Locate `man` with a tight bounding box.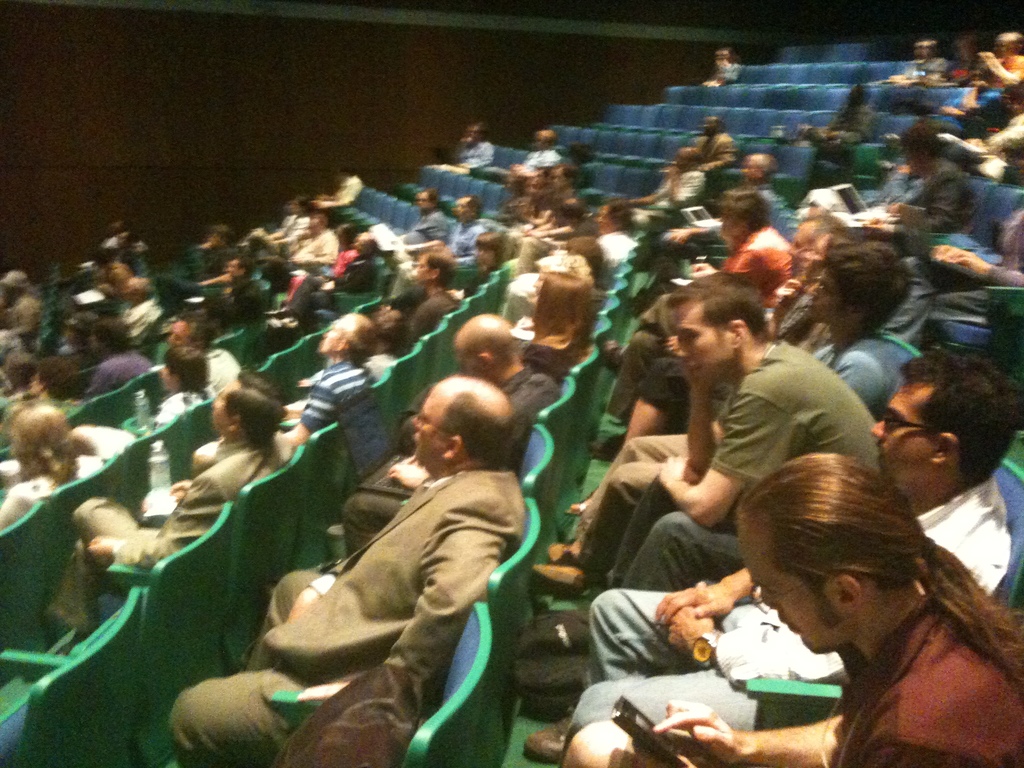
crop(501, 162, 553, 264).
